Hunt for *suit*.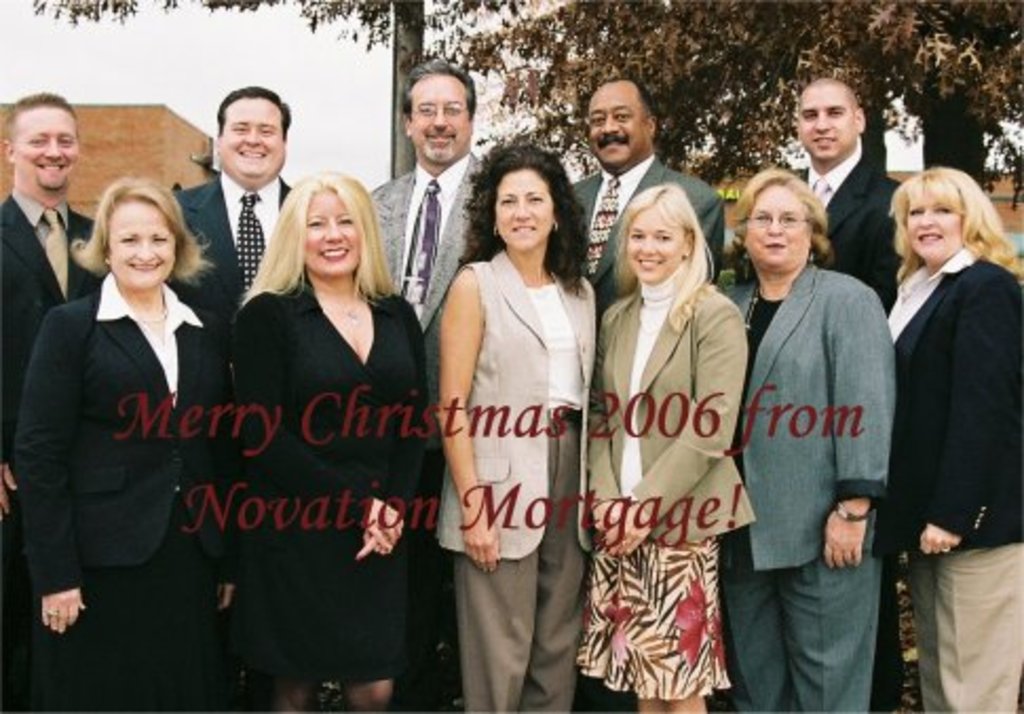
Hunted down at box=[891, 256, 1022, 712].
